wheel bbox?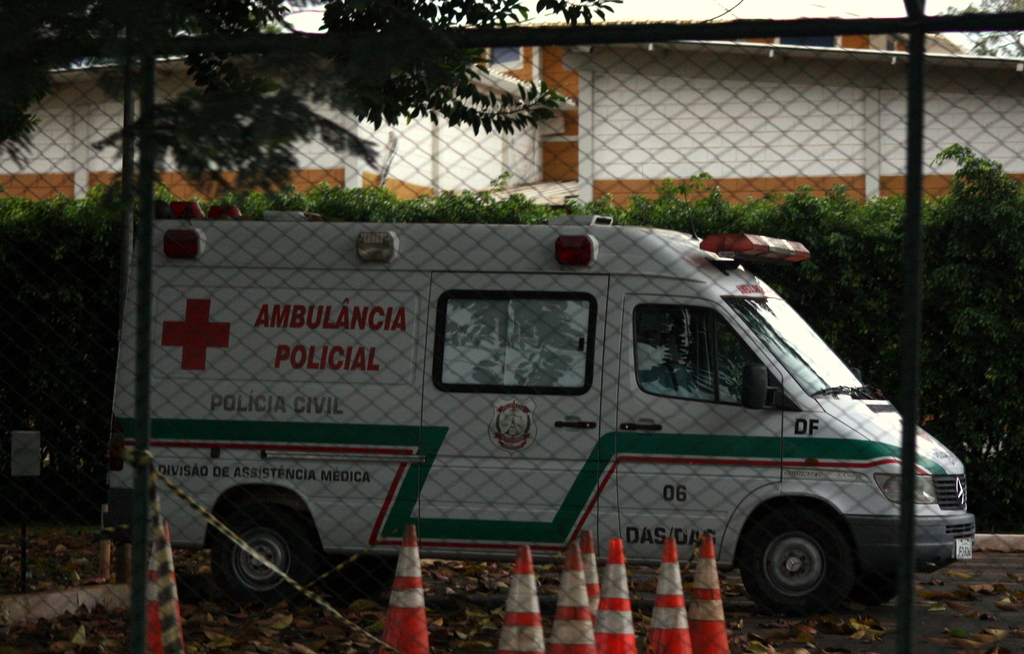
[739,506,850,621]
